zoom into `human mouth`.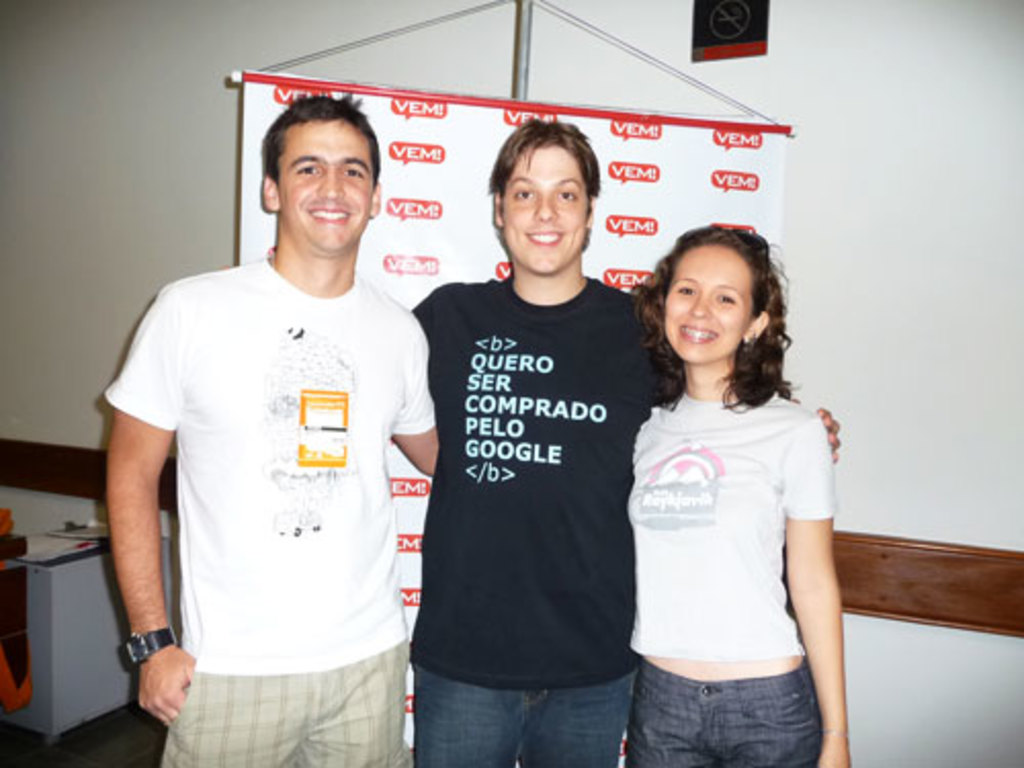
Zoom target: rect(307, 205, 352, 225).
